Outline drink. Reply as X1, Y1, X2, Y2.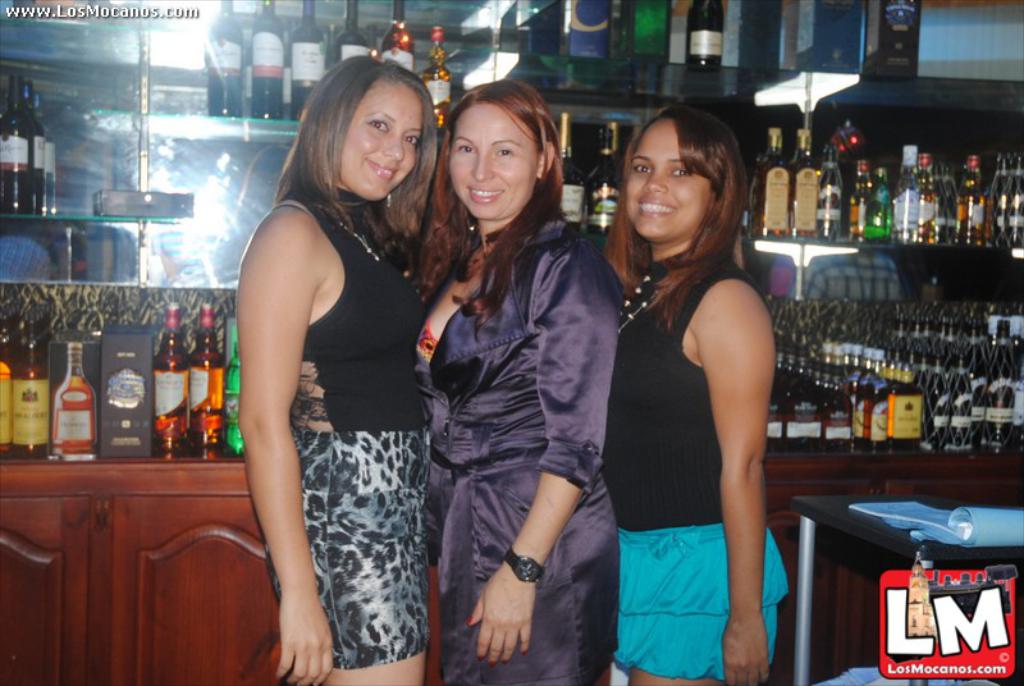
0, 317, 19, 461.
